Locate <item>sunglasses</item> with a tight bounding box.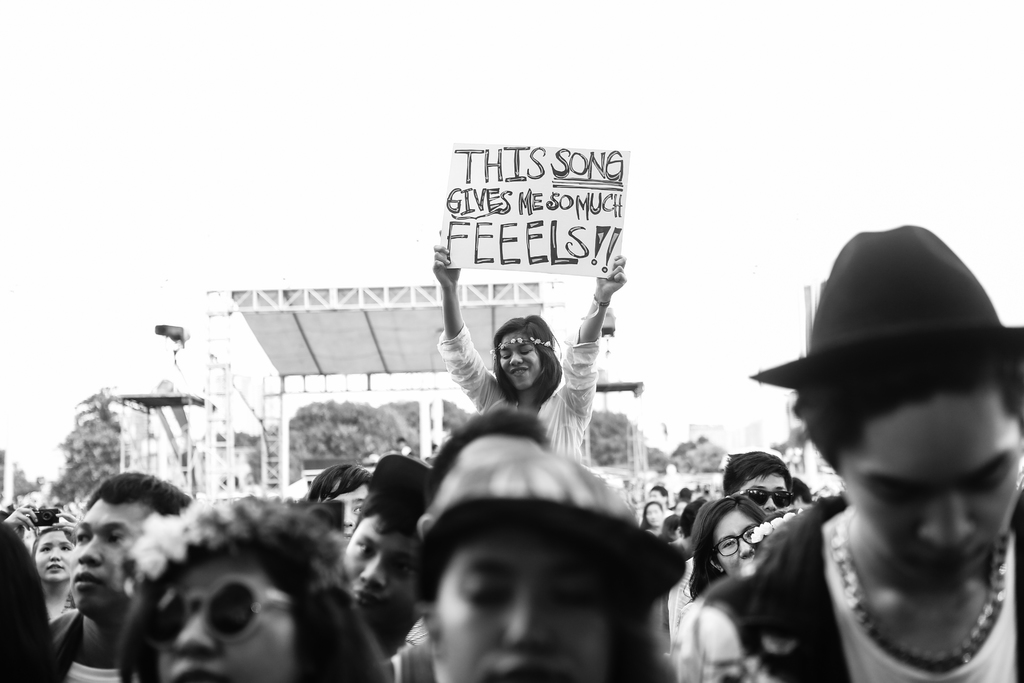
locate(733, 486, 796, 511).
